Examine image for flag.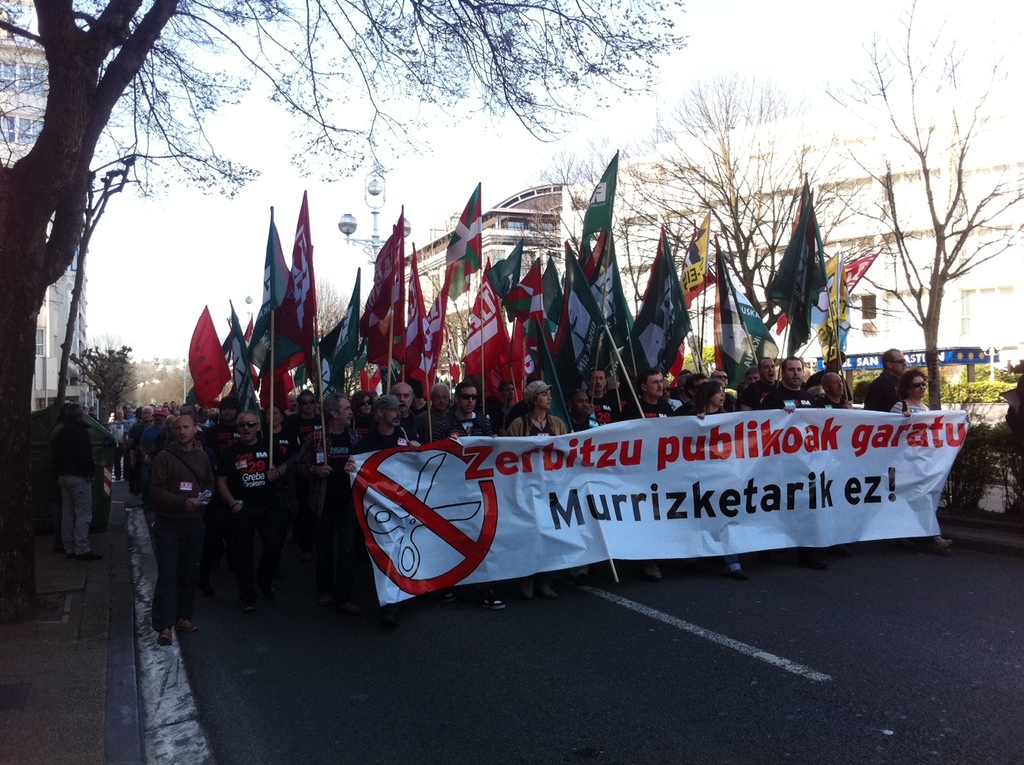
Examination result: box(361, 207, 401, 367).
